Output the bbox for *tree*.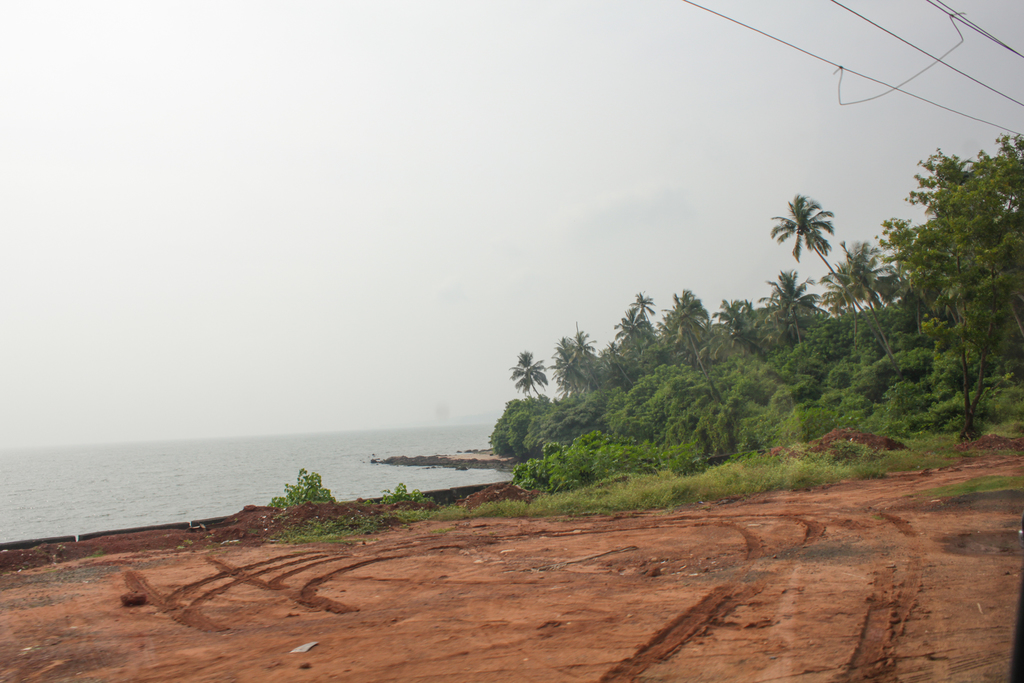
bbox=[555, 325, 636, 414].
